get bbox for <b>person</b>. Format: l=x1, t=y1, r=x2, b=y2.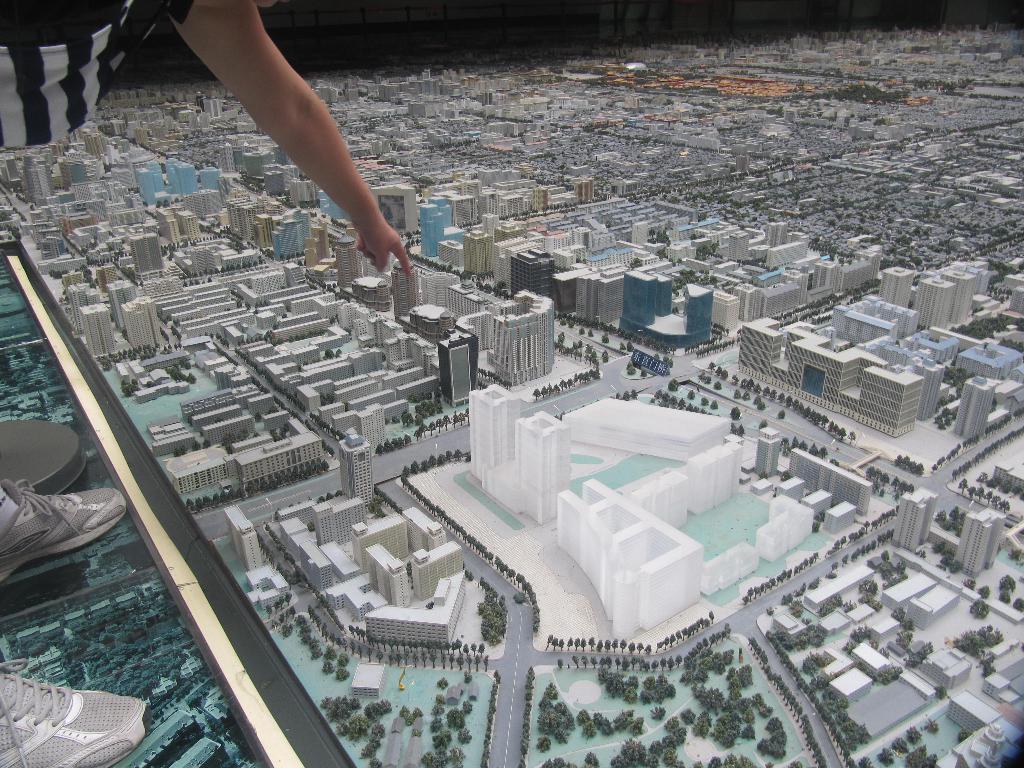
l=0, t=0, r=426, b=767.
